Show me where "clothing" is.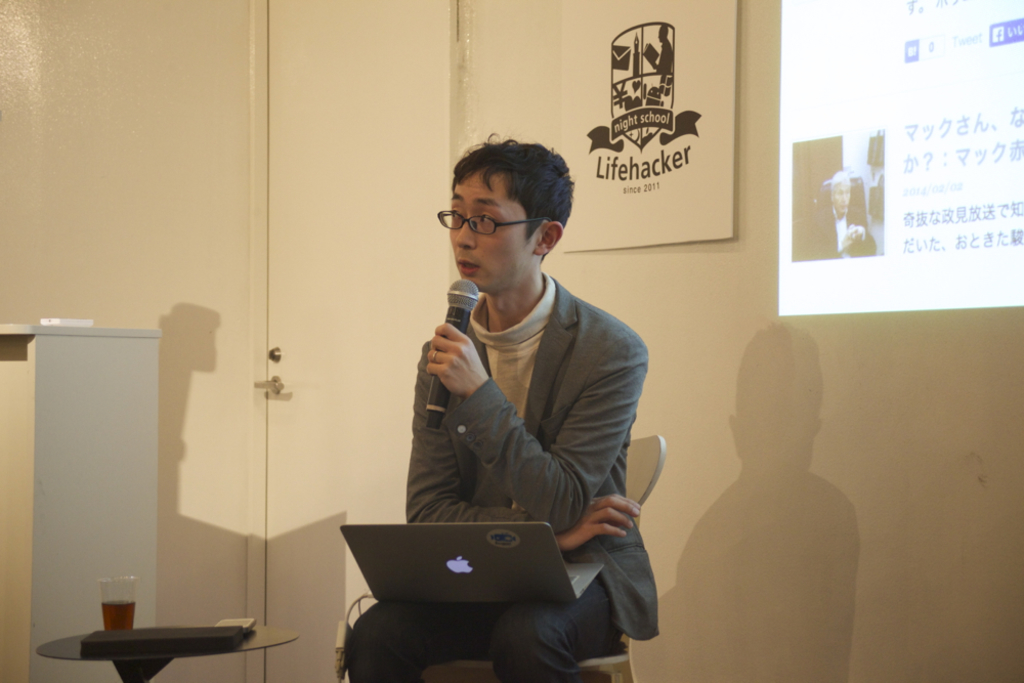
"clothing" is at [left=347, top=268, right=662, bottom=682].
